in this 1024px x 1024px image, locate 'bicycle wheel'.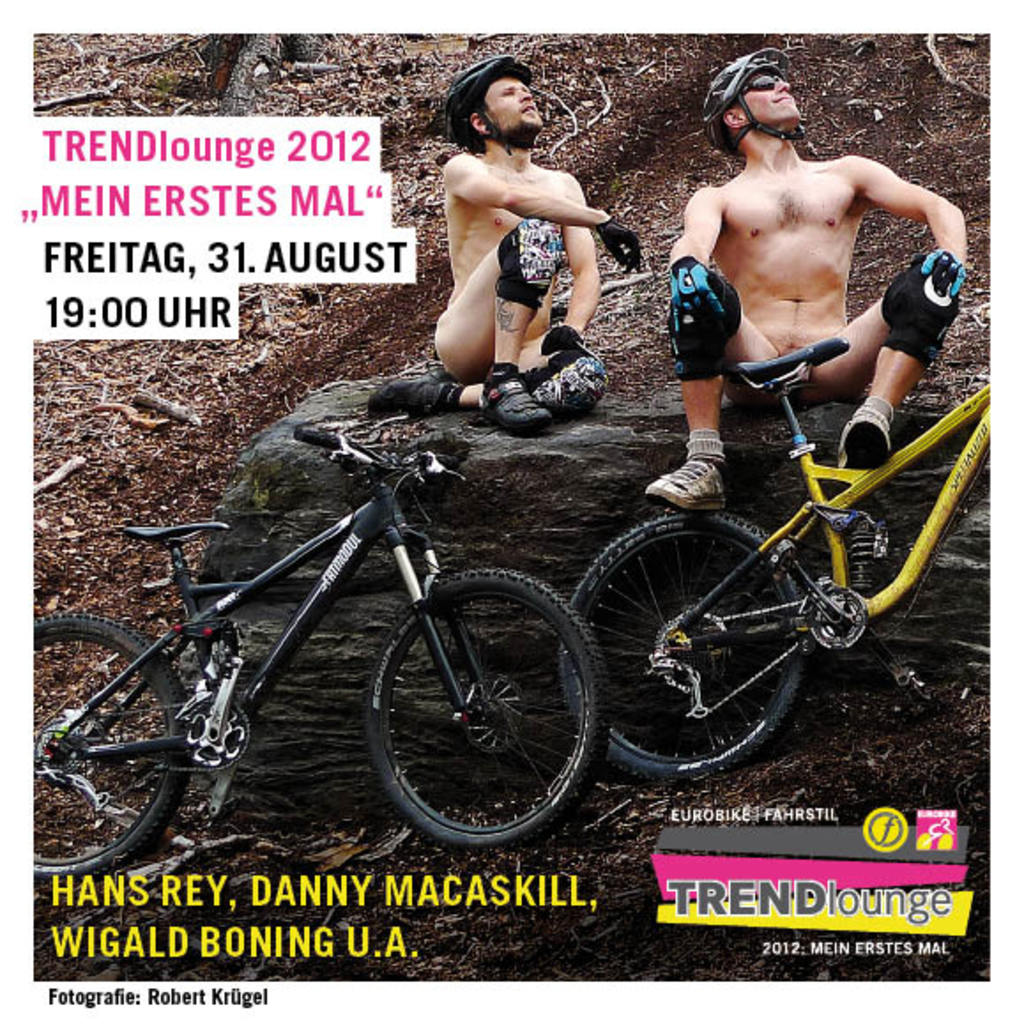
Bounding box: (left=361, top=557, right=610, bottom=854).
